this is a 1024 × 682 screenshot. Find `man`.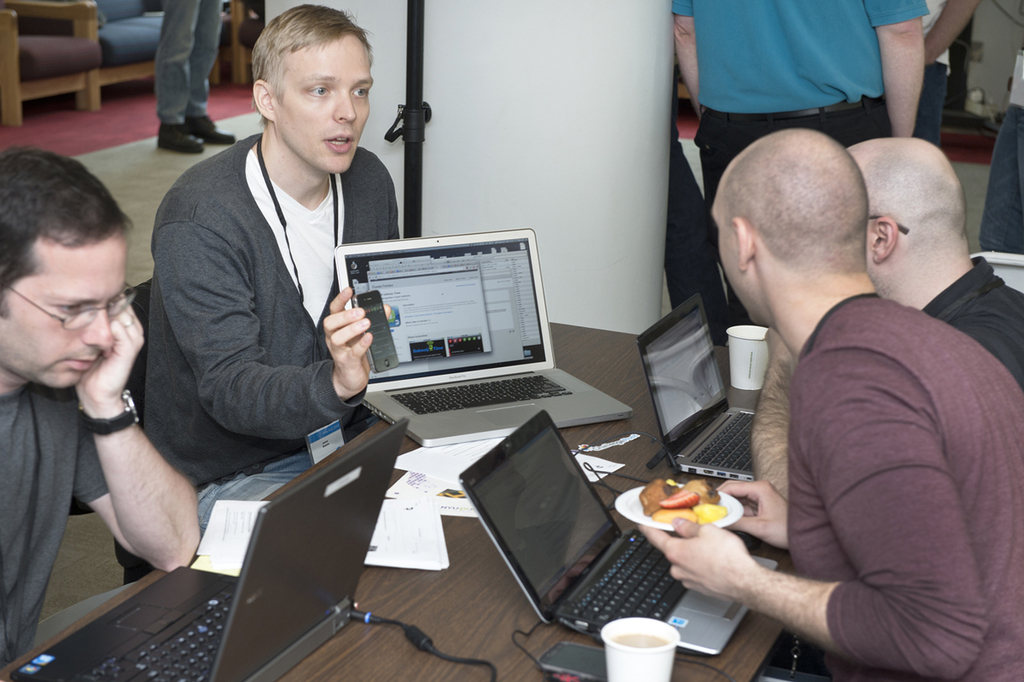
Bounding box: box=[748, 137, 1023, 504].
